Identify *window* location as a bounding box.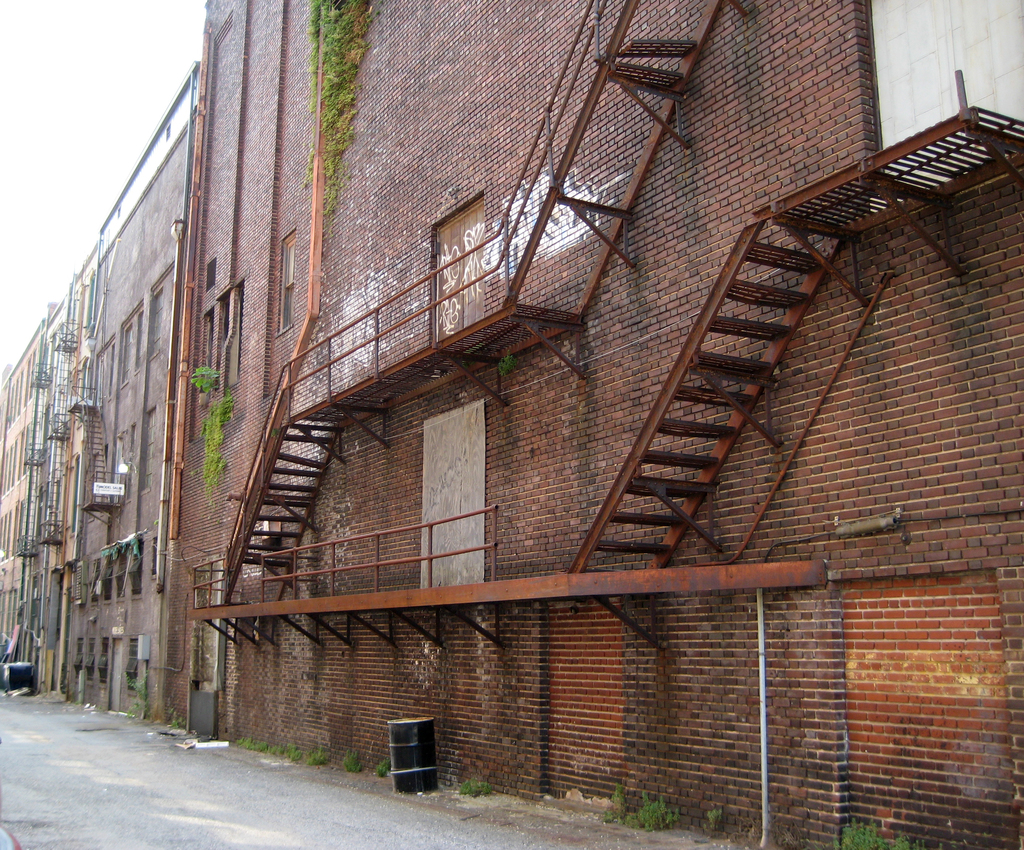
140,409,152,489.
